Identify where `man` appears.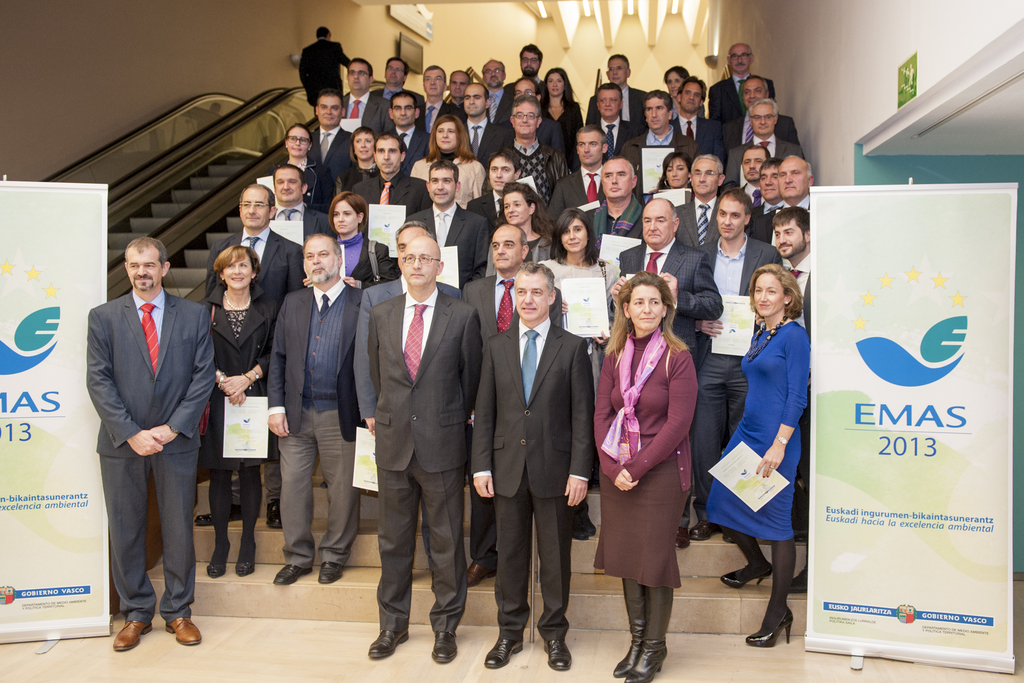
Appears at rect(356, 219, 464, 593).
